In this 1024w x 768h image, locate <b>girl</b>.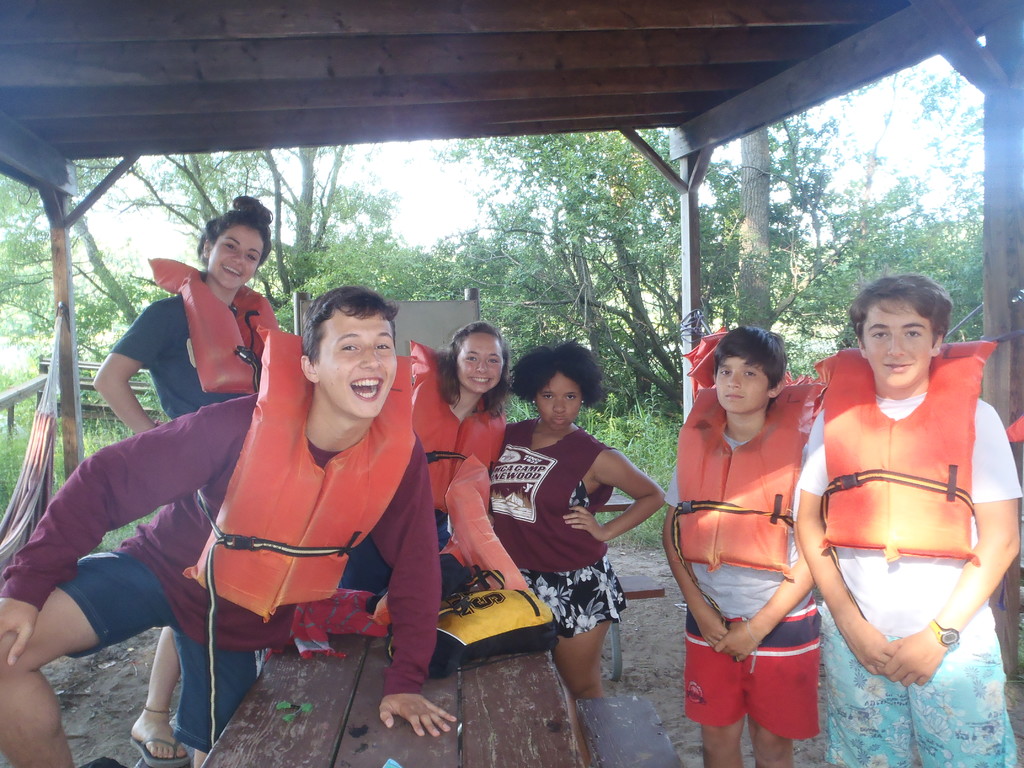
Bounding box: pyautogui.locateOnScreen(346, 322, 511, 597).
